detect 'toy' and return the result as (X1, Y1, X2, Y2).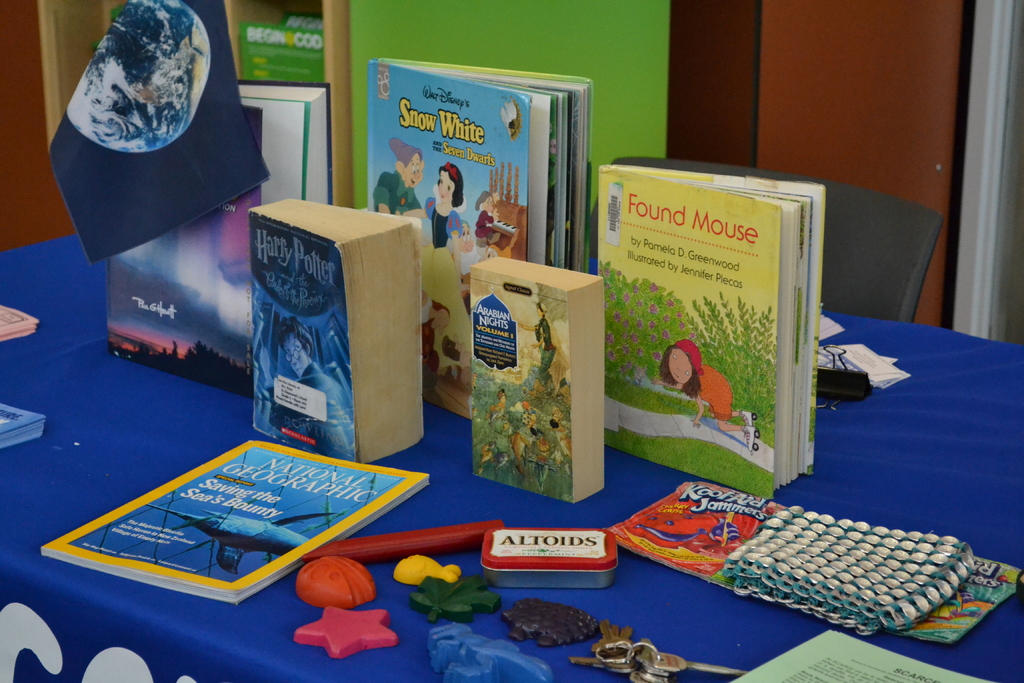
(292, 604, 401, 663).
